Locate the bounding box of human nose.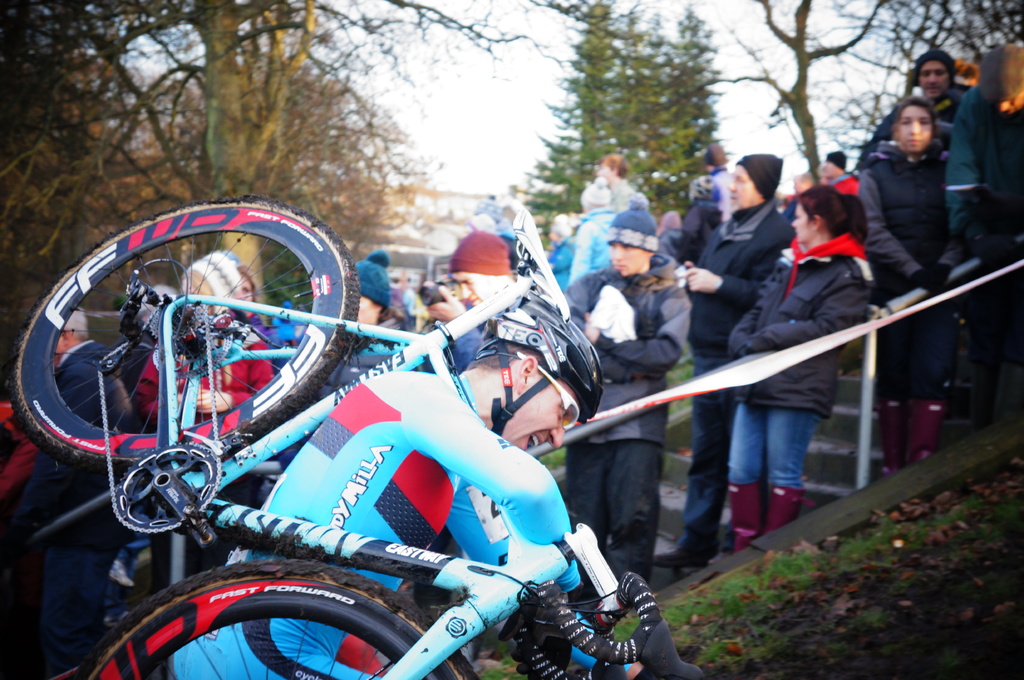
Bounding box: bbox(998, 100, 1009, 113).
